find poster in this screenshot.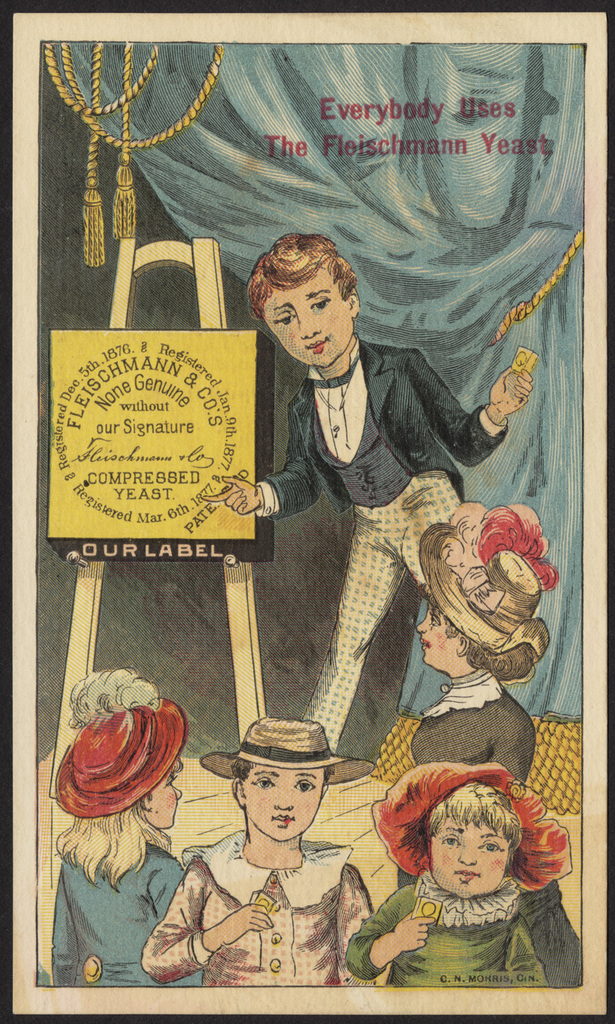
The bounding box for poster is detection(10, 11, 610, 1019).
